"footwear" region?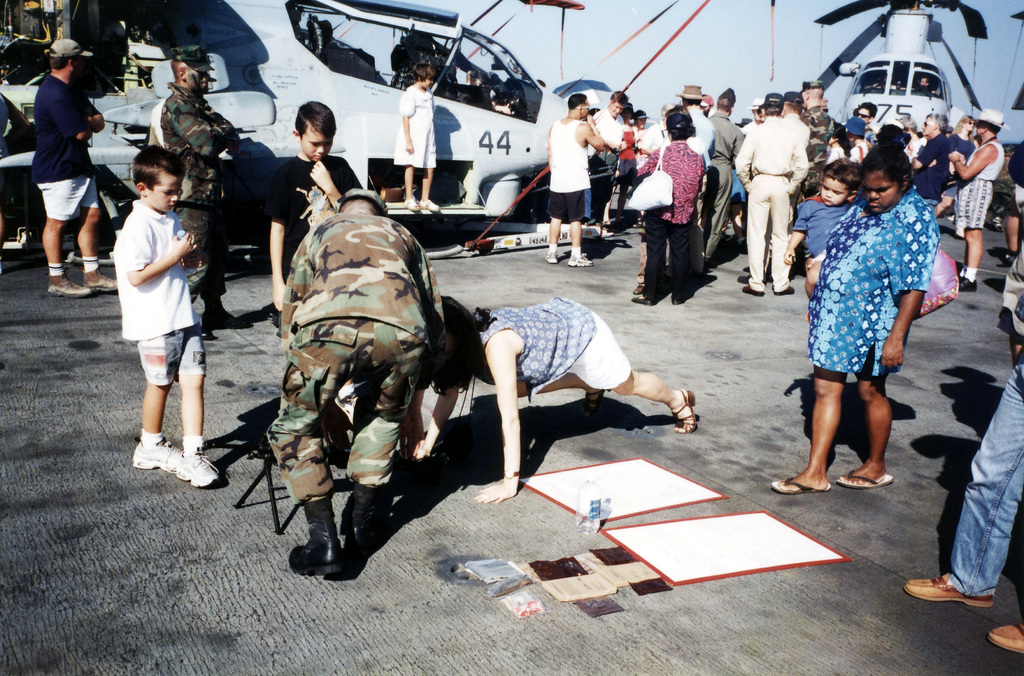
772,286,794,295
